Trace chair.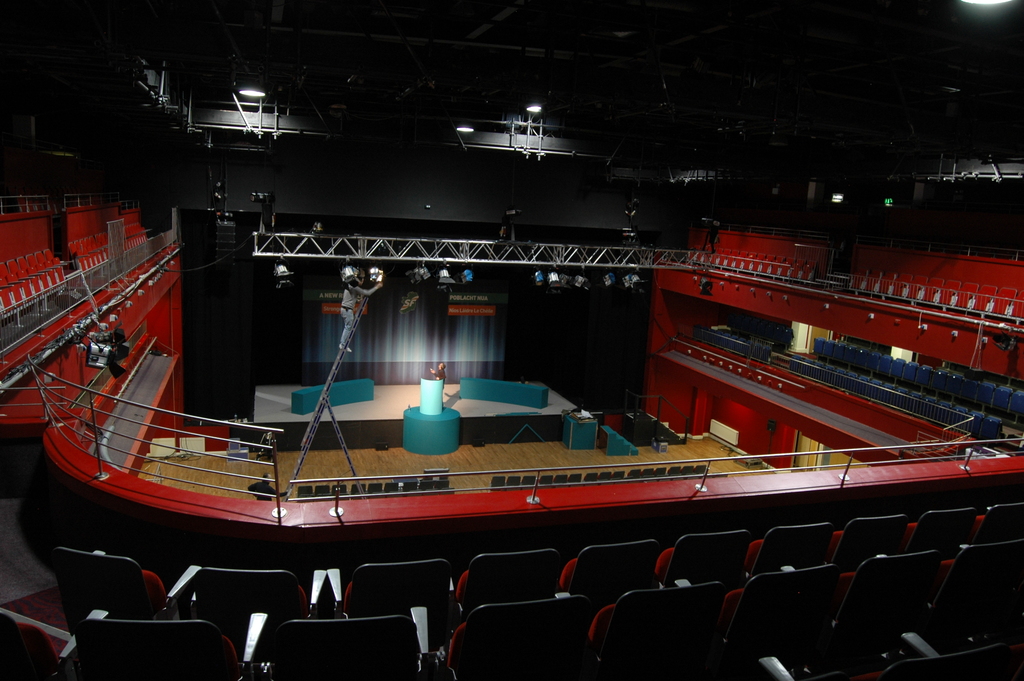
Traced to select_region(637, 466, 653, 480).
